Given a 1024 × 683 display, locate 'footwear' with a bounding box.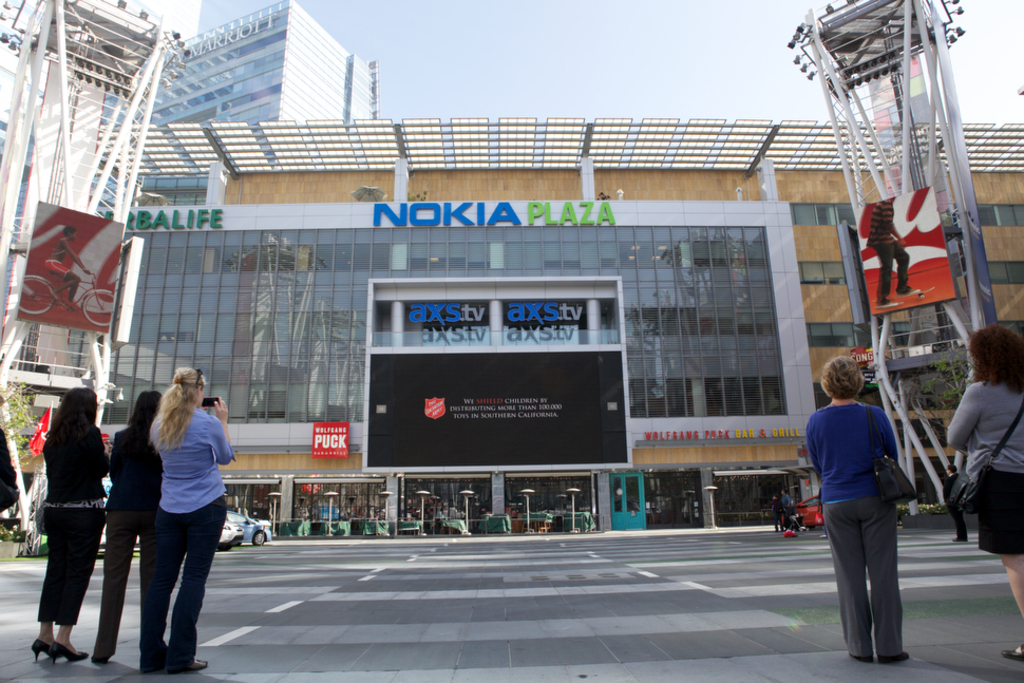
Located: locate(849, 654, 874, 663).
